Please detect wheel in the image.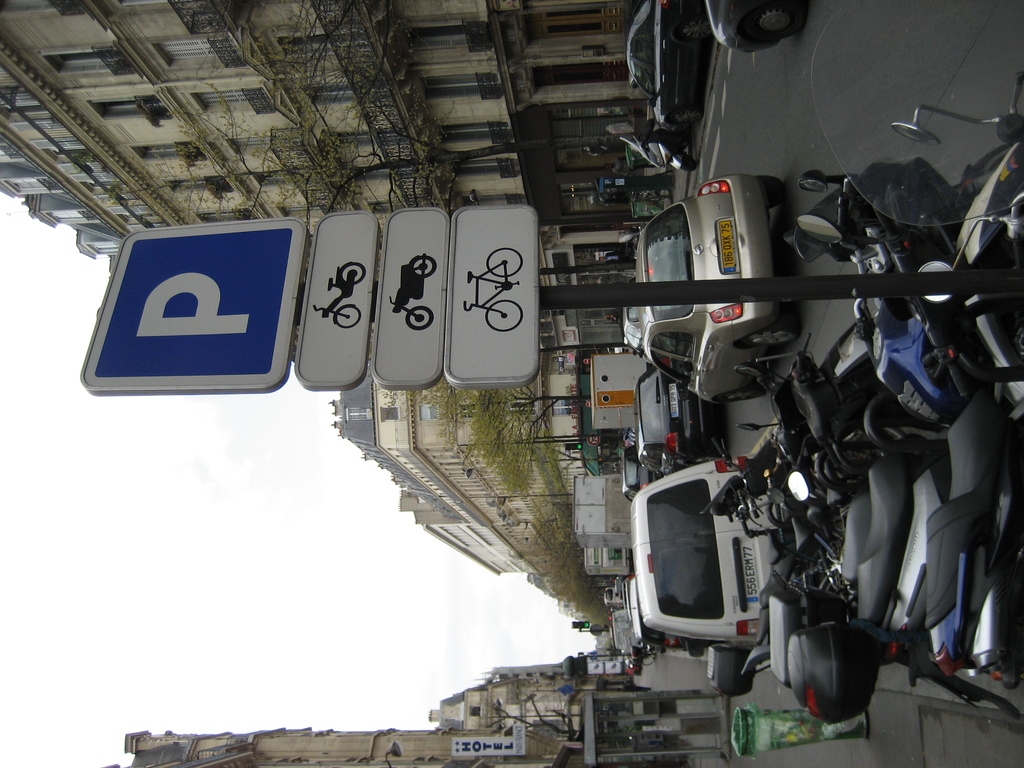
Rect(719, 385, 763, 403).
